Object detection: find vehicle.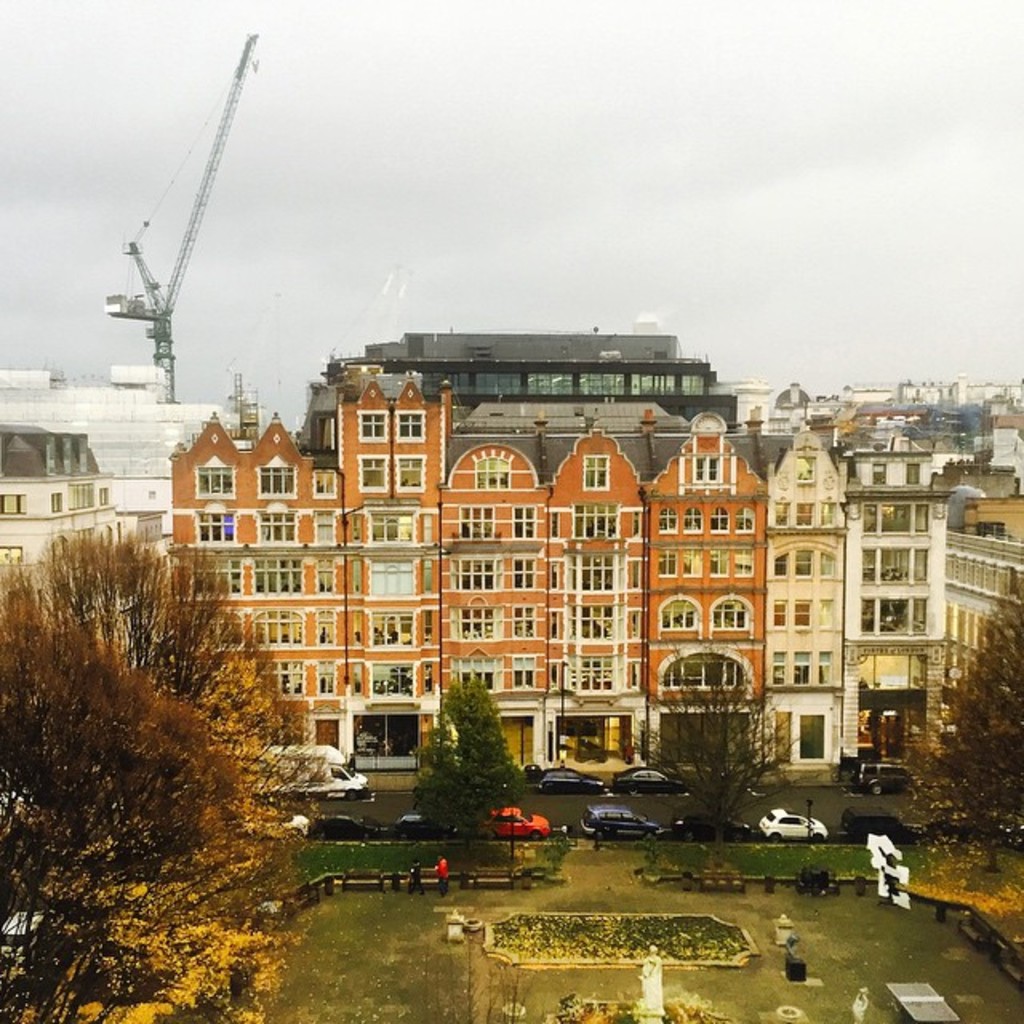
pyautogui.locateOnScreen(304, 805, 390, 840).
